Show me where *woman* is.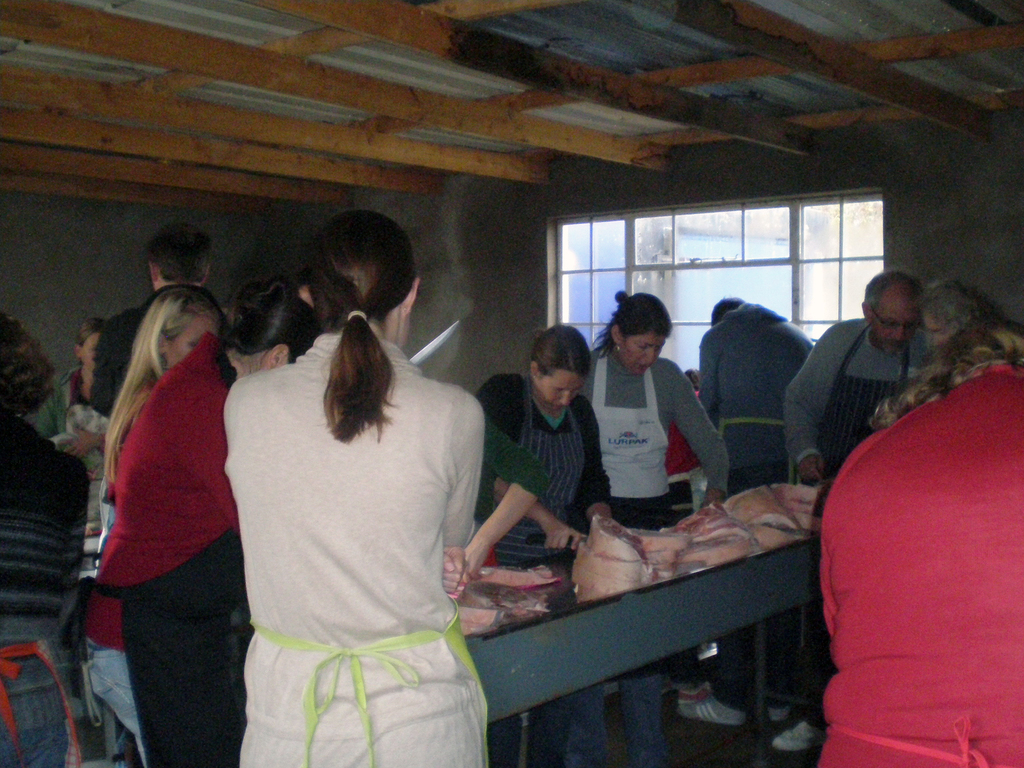
*woman* is at 0, 305, 80, 767.
